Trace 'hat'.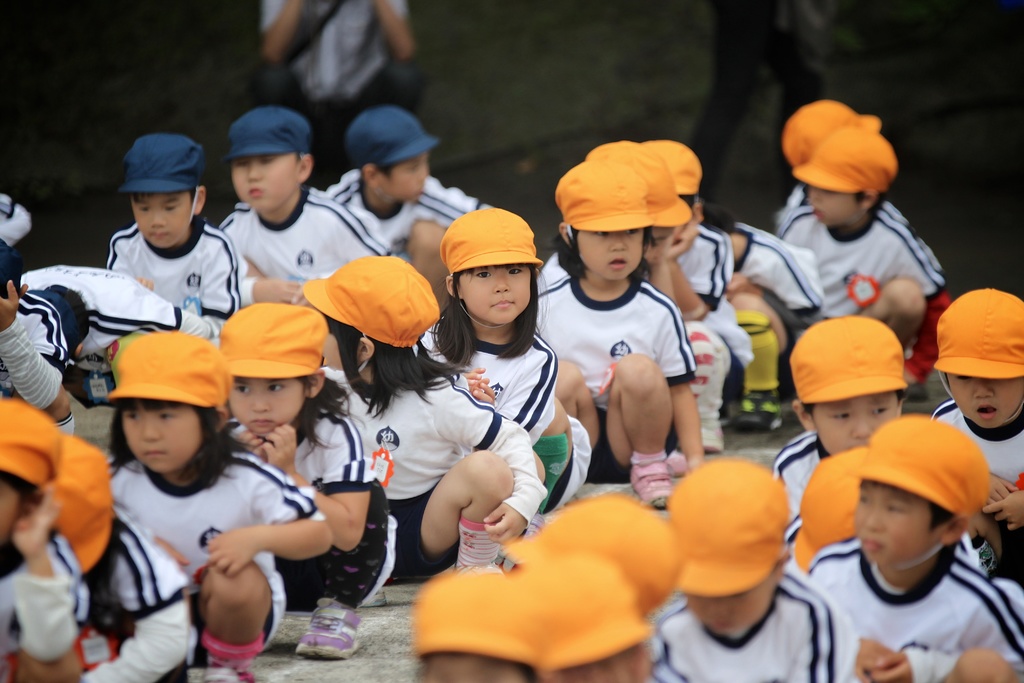
Traced to x1=42, y1=432, x2=115, y2=570.
